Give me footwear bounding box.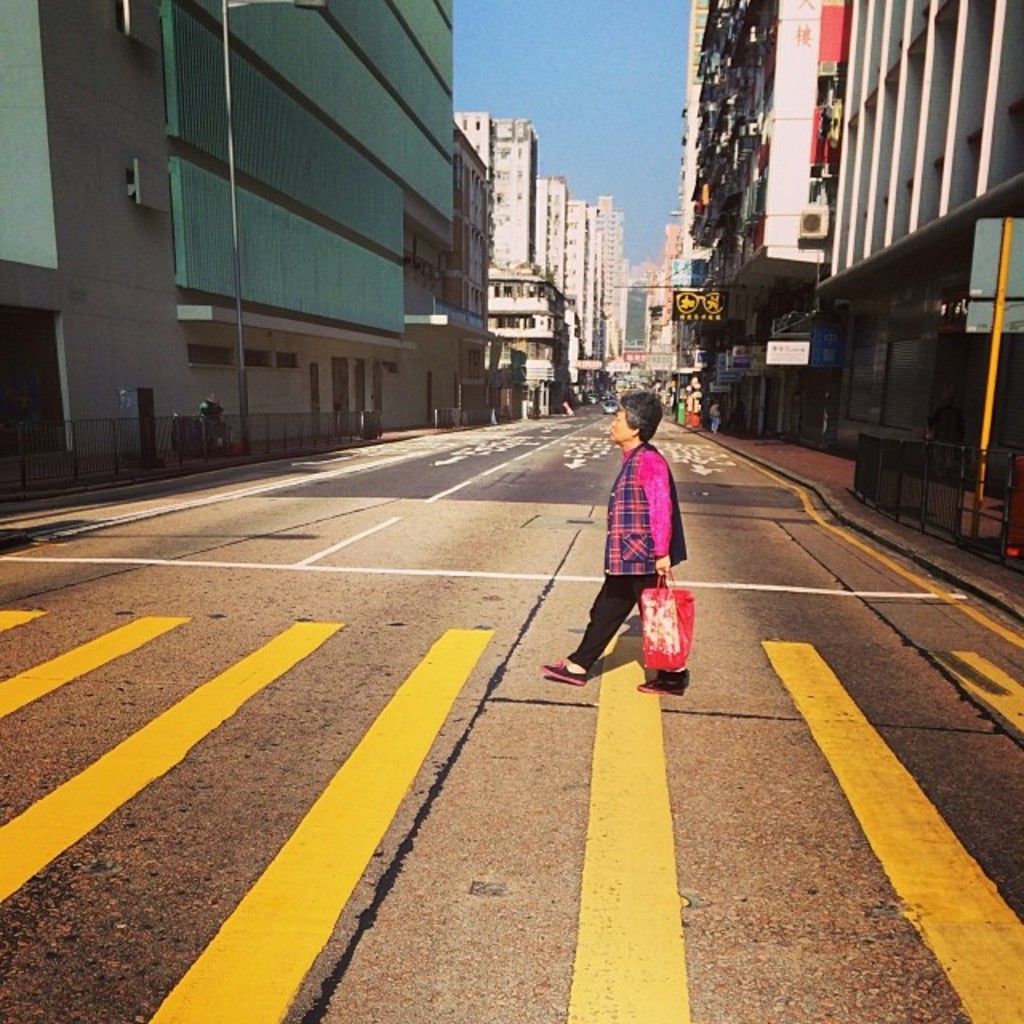
x1=635, y1=669, x2=688, y2=694.
